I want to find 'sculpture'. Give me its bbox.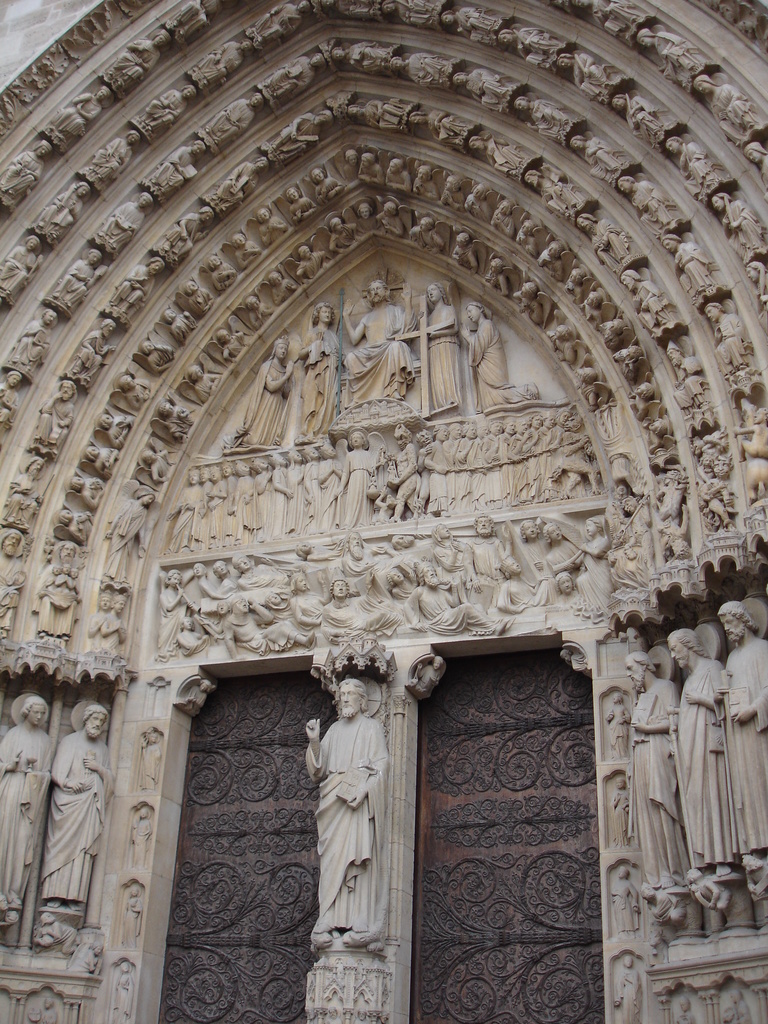
{"left": 314, "top": 650, "right": 404, "bottom": 982}.
